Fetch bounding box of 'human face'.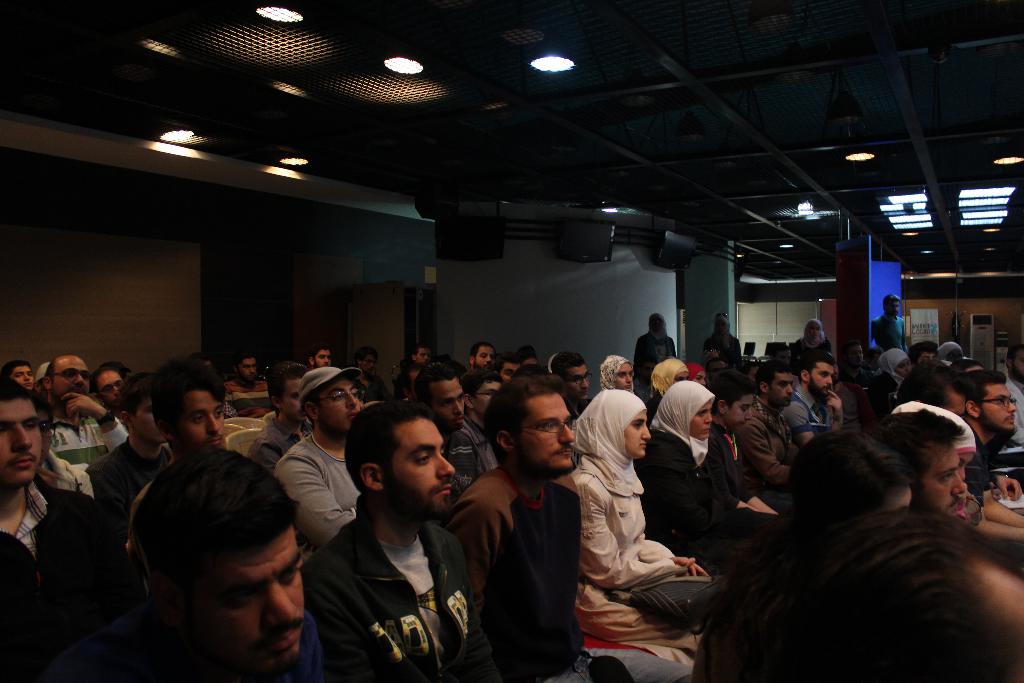
Bbox: {"x1": 312, "y1": 378, "x2": 360, "y2": 432}.
